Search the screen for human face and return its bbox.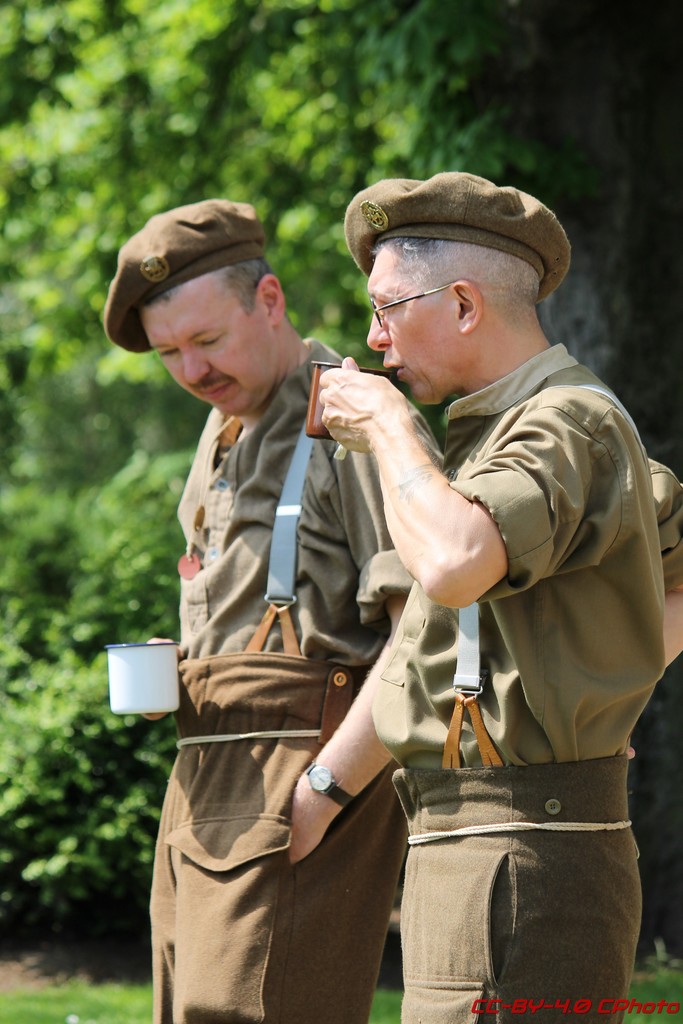
Found: (365,244,463,404).
